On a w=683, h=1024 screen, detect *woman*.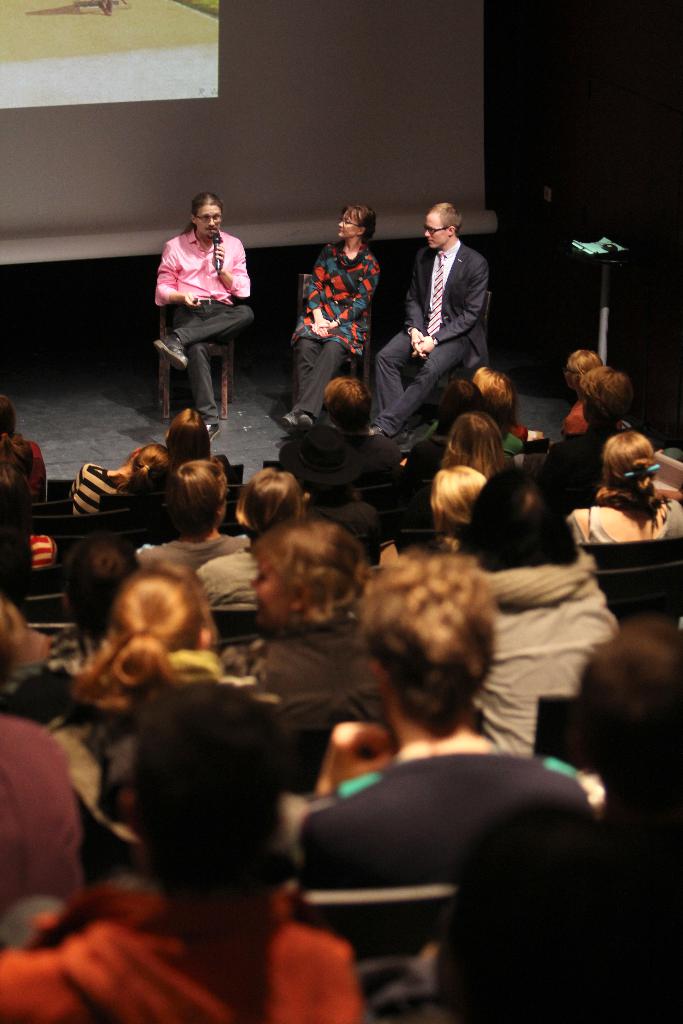
<bbox>47, 535, 141, 668</bbox>.
